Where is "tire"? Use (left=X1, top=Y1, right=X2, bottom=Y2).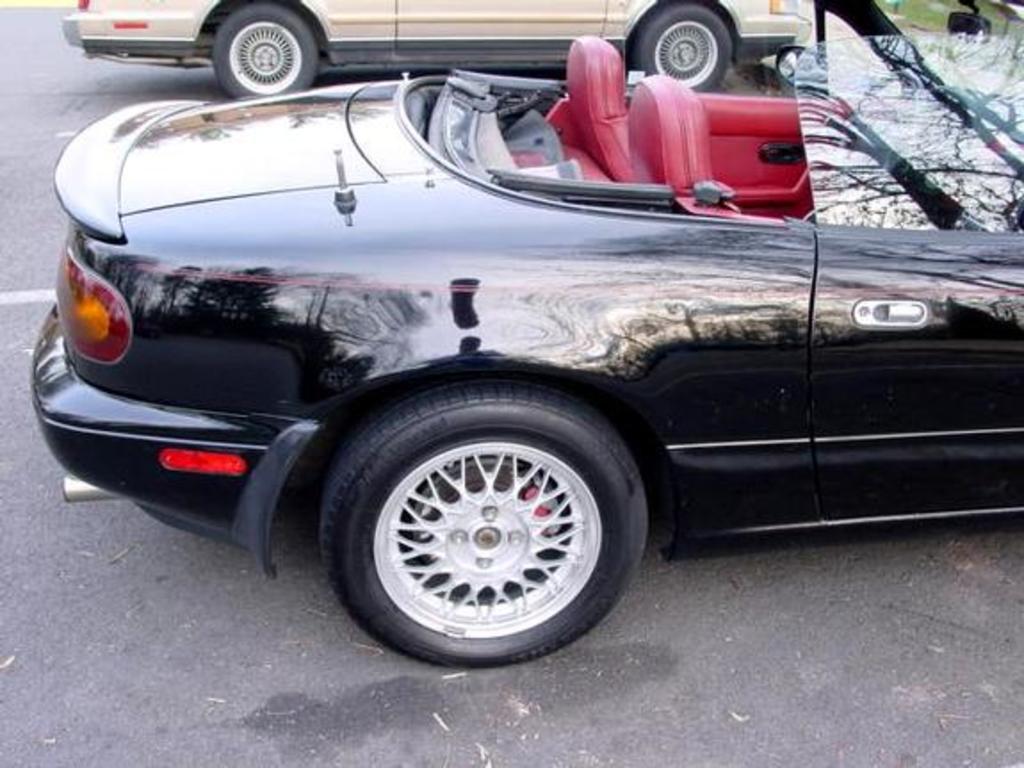
(left=319, top=374, right=650, bottom=670).
